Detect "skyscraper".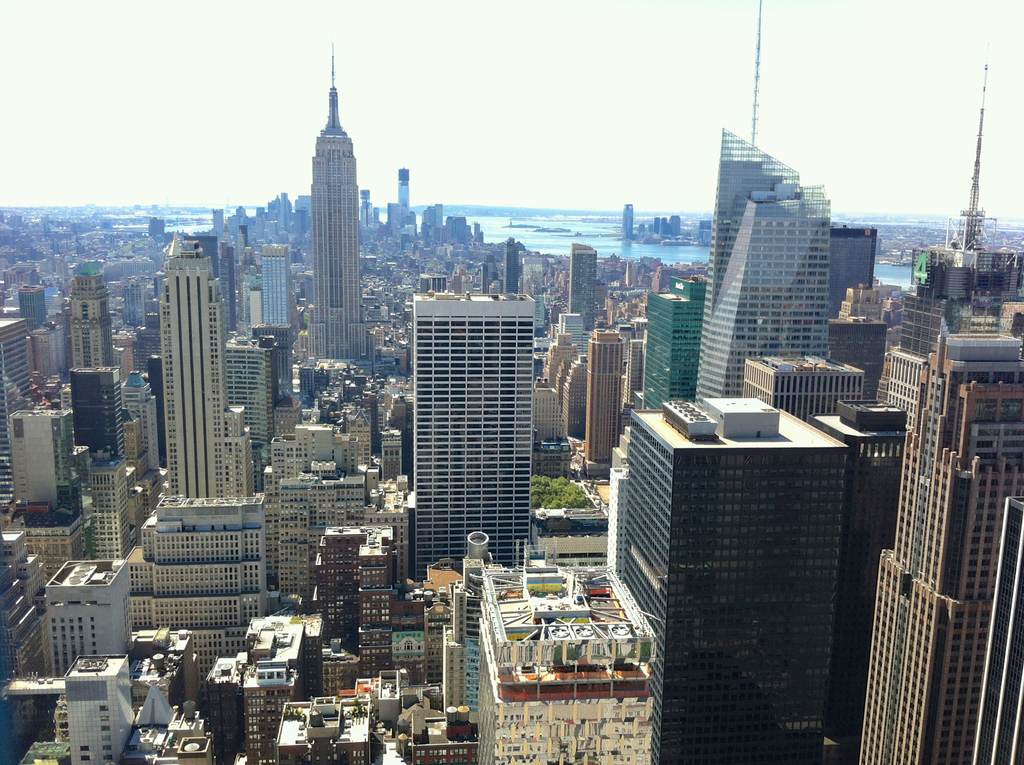
Detected at <box>414,285,534,578</box>.
